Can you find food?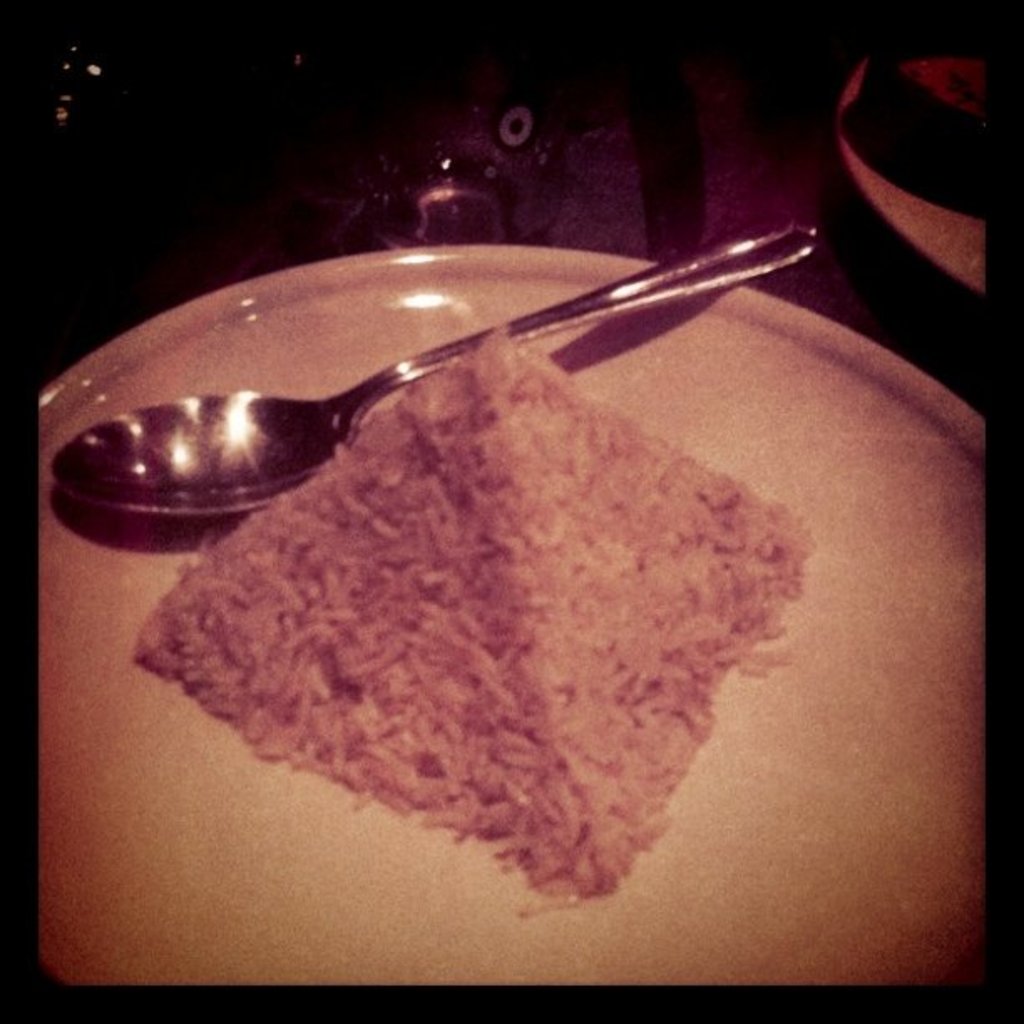
Yes, bounding box: [134, 284, 795, 919].
